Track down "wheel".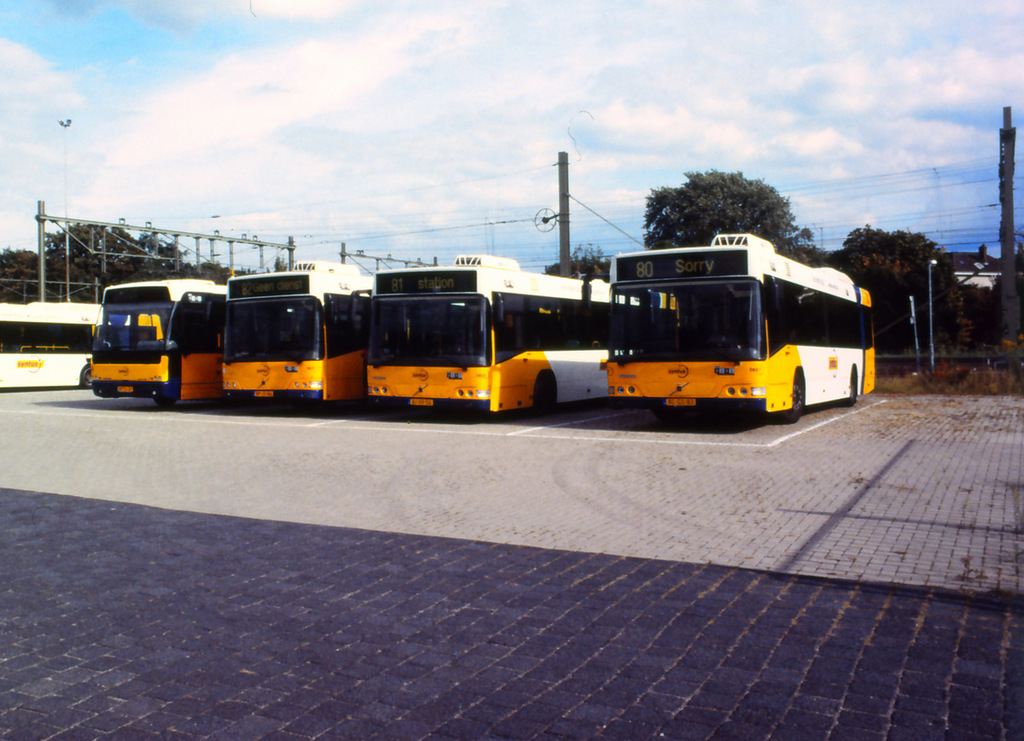
Tracked to {"left": 154, "top": 398, "right": 179, "bottom": 405}.
